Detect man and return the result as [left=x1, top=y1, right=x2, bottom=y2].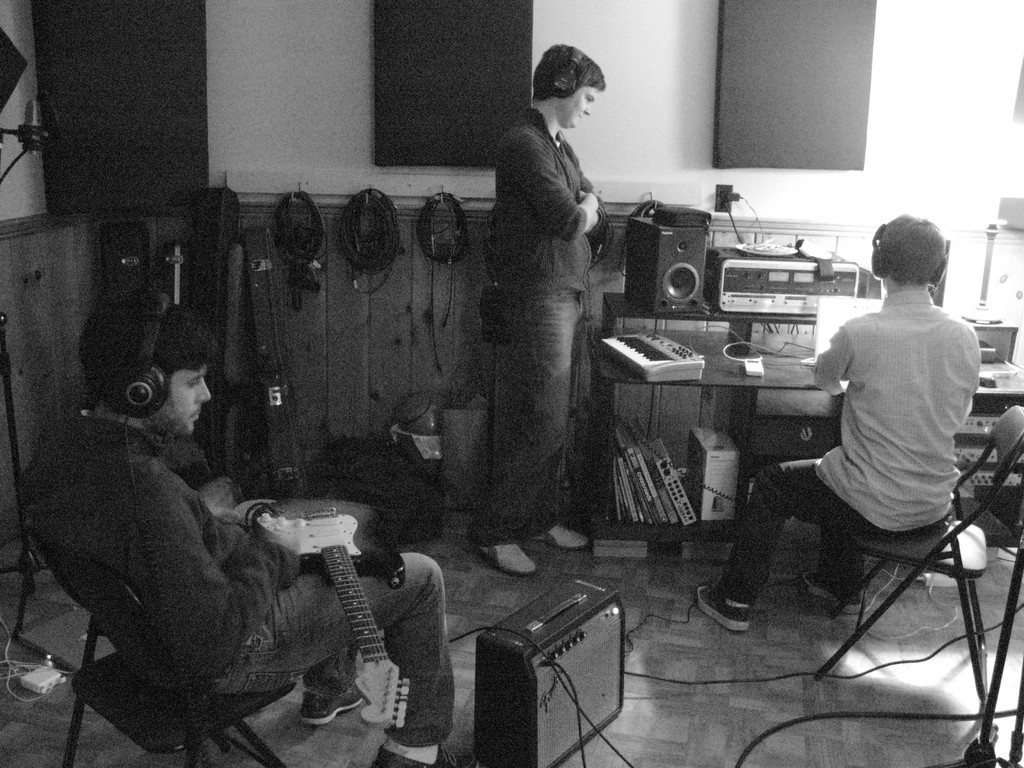
[left=694, top=212, right=985, bottom=631].
